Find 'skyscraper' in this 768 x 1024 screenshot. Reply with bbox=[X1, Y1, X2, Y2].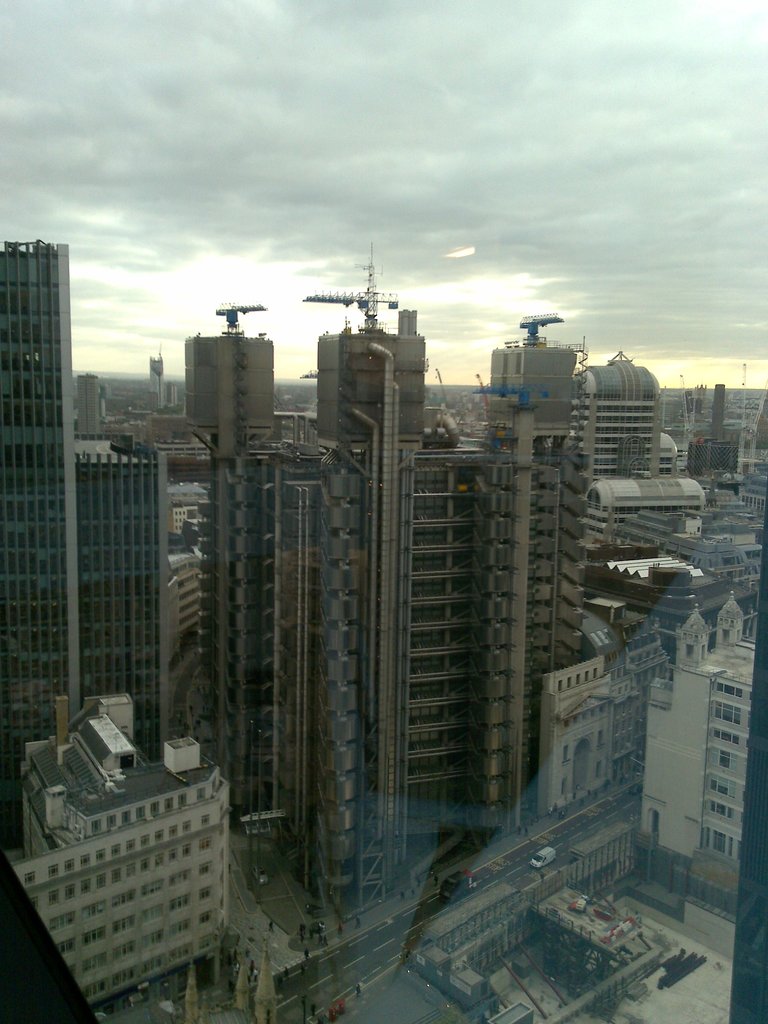
bbox=[140, 458, 236, 747].
